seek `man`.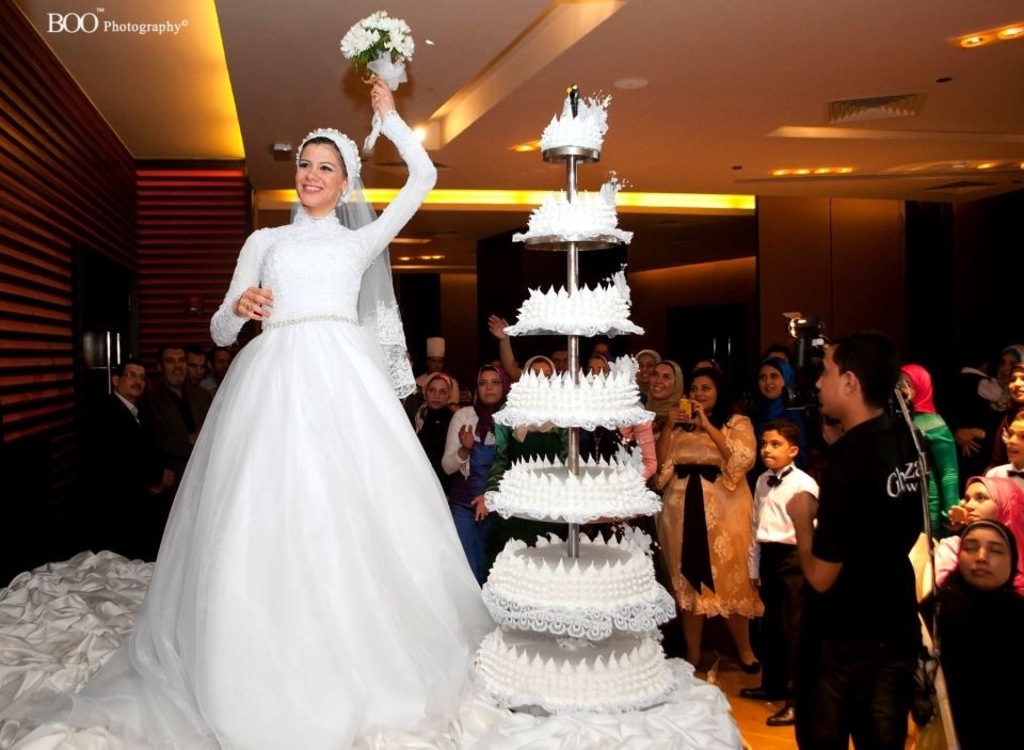
<box>144,342,211,491</box>.
